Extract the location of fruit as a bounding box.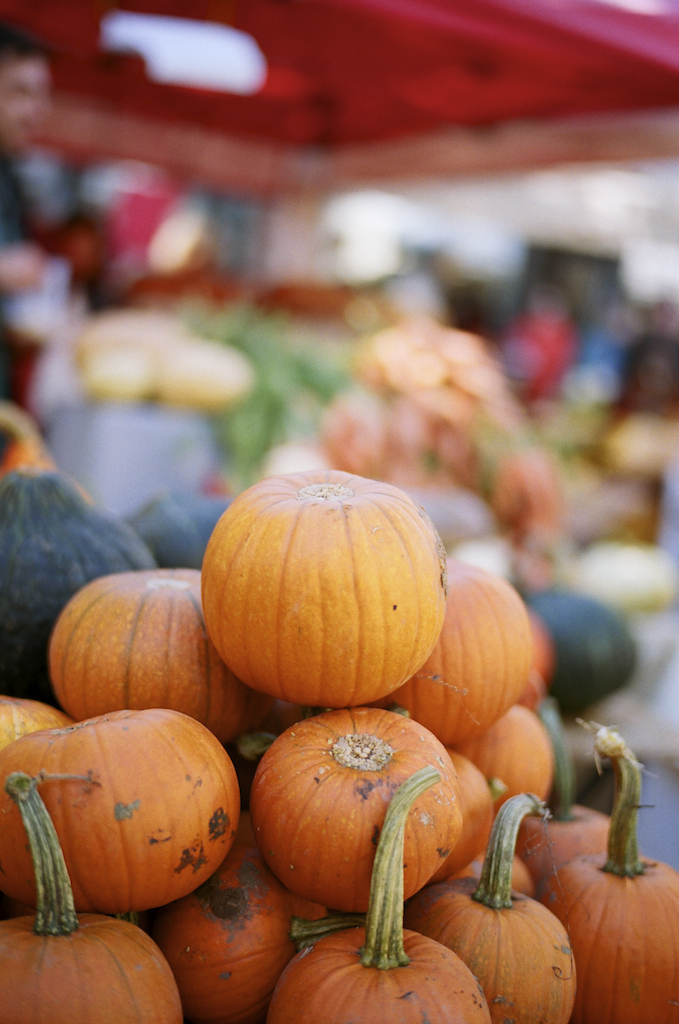
locate(0, 705, 229, 923).
